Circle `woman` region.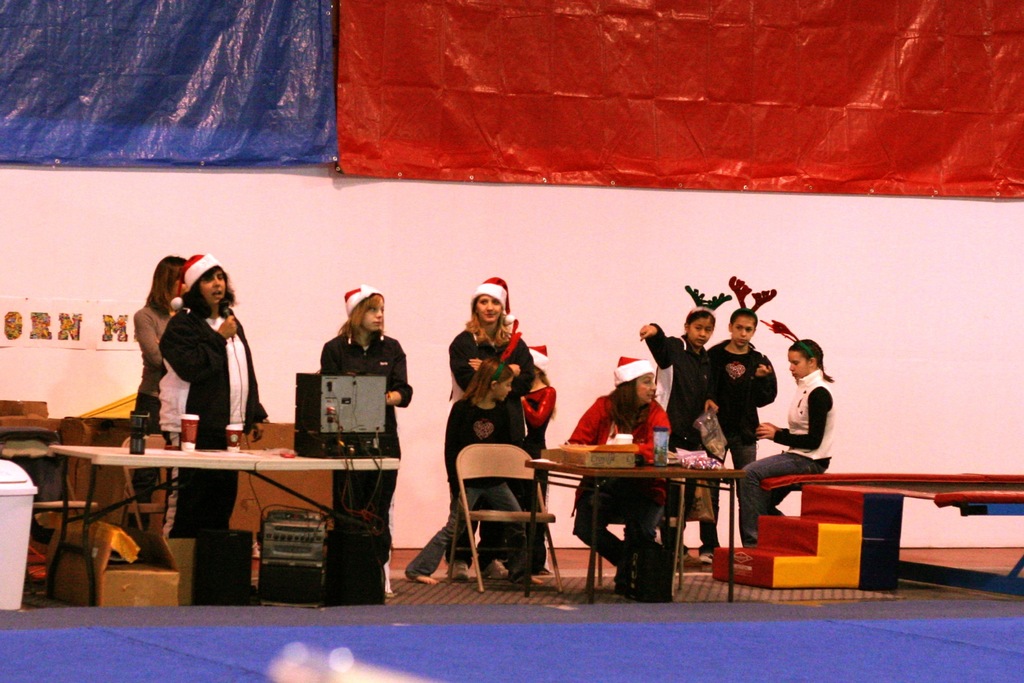
Region: Rect(563, 356, 668, 602).
